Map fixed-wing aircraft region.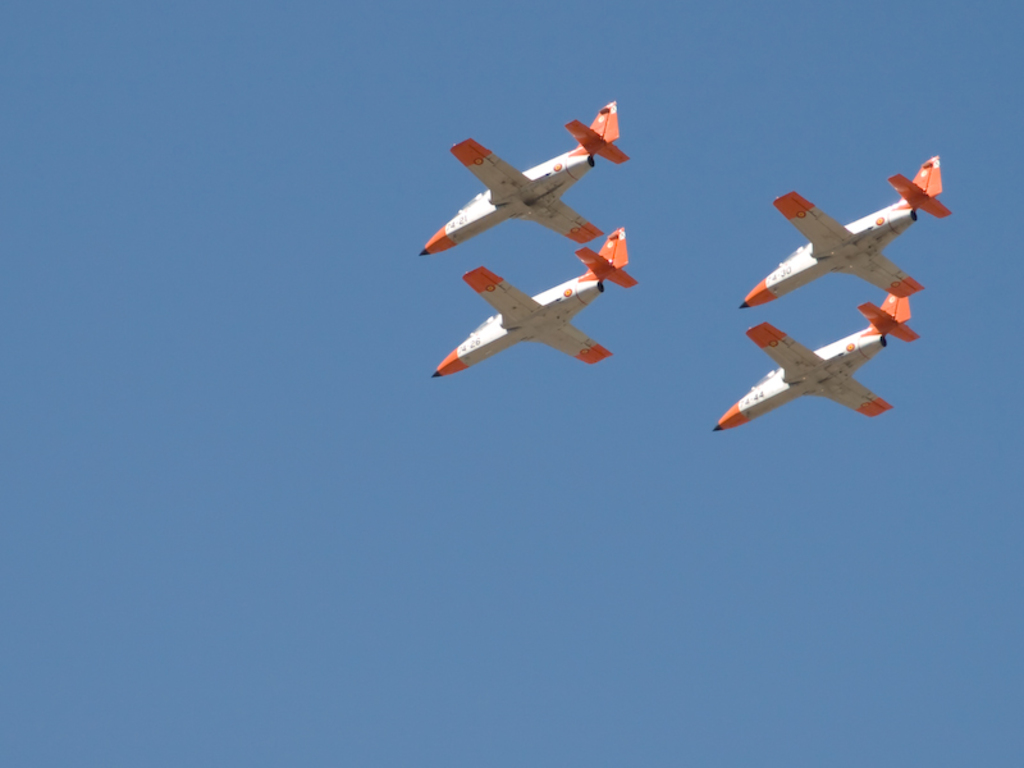
Mapped to l=433, t=225, r=643, b=379.
